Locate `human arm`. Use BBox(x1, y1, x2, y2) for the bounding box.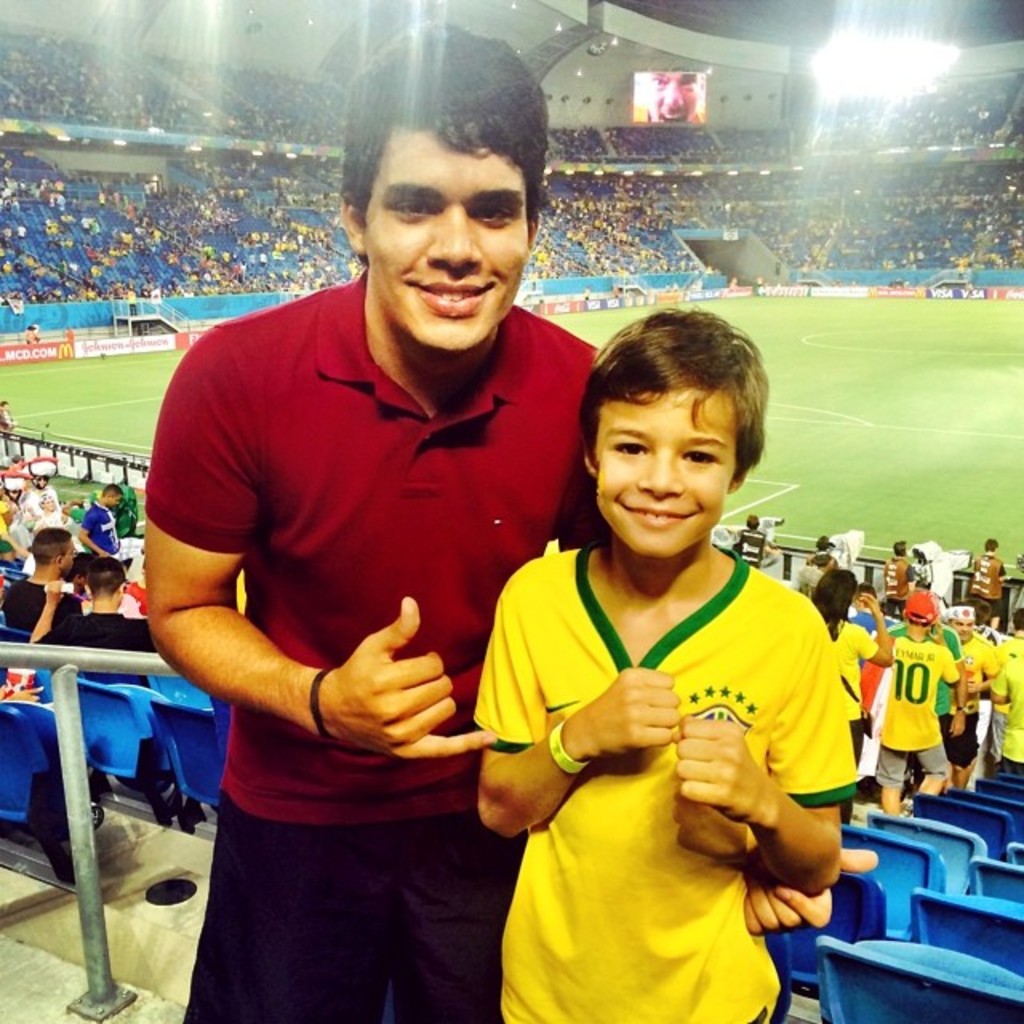
BBox(966, 637, 1005, 690).
